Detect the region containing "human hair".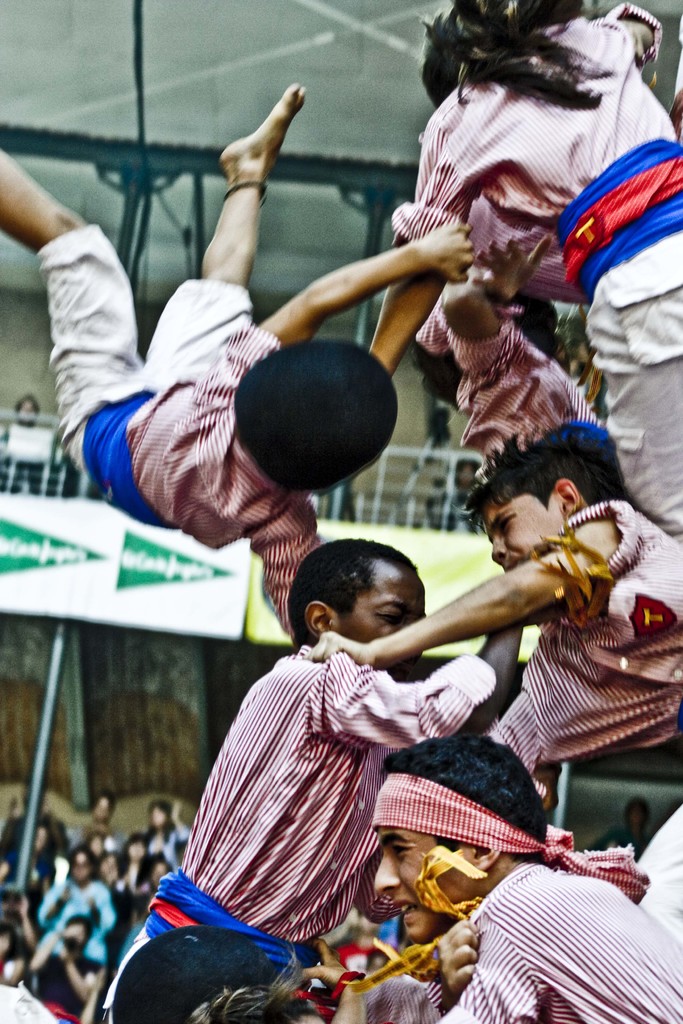
177,939,313,1023.
